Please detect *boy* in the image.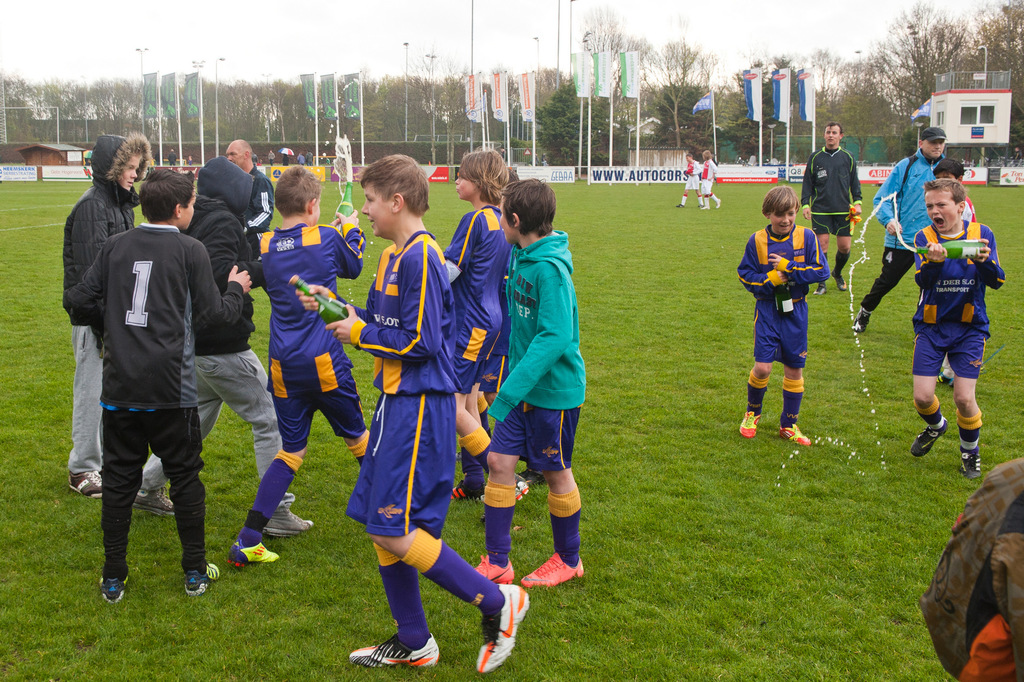
[x1=295, y1=154, x2=531, y2=677].
